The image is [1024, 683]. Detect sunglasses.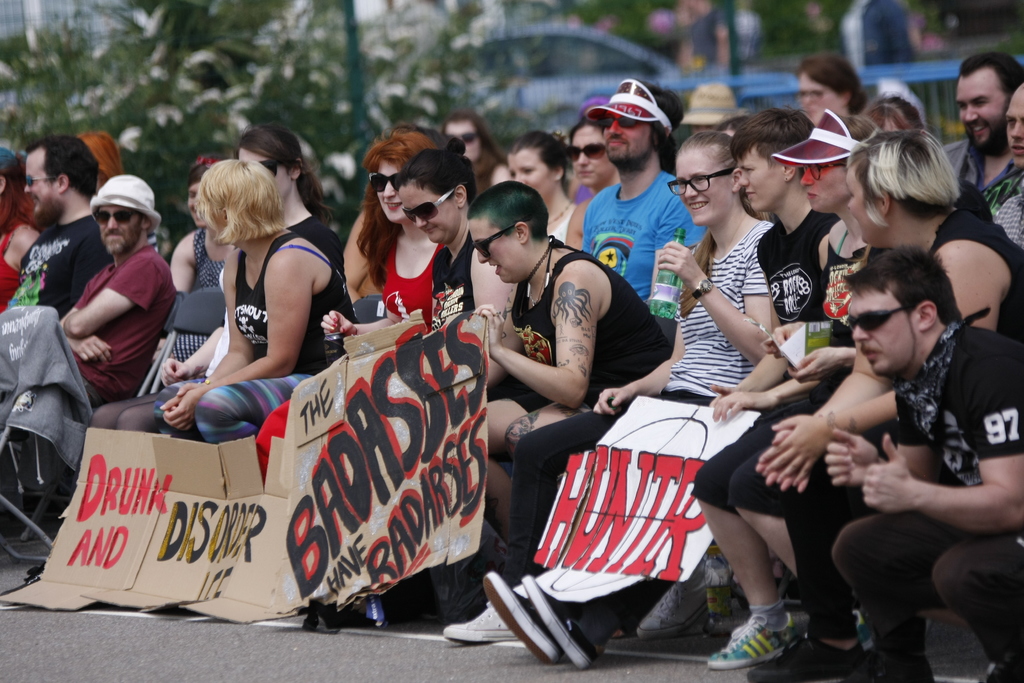
Detection: 845:307:909:333.
